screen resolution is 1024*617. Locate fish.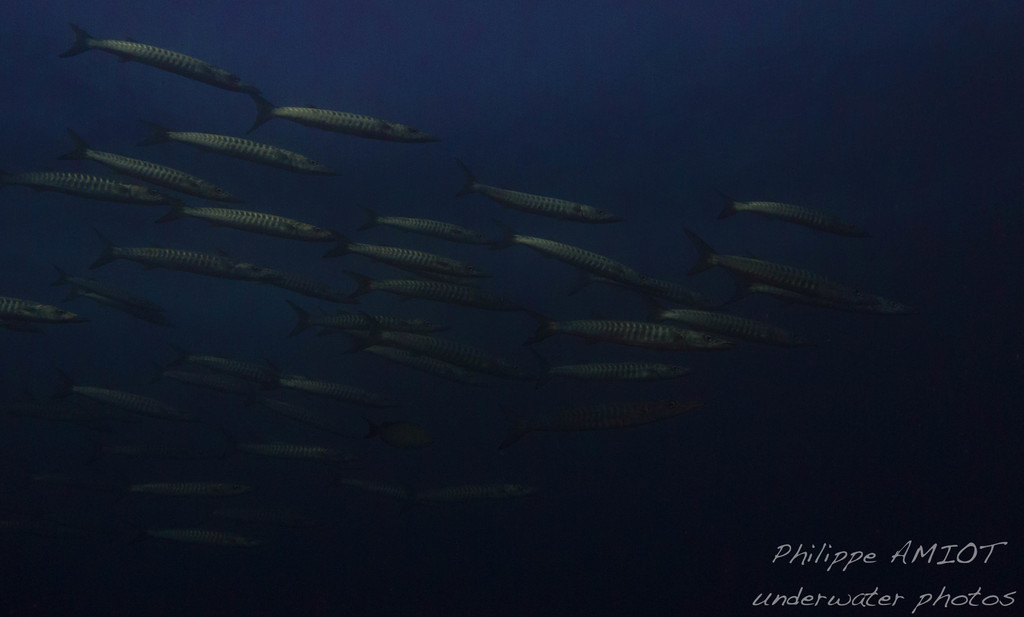
detection(120, 482, 225, 500).
